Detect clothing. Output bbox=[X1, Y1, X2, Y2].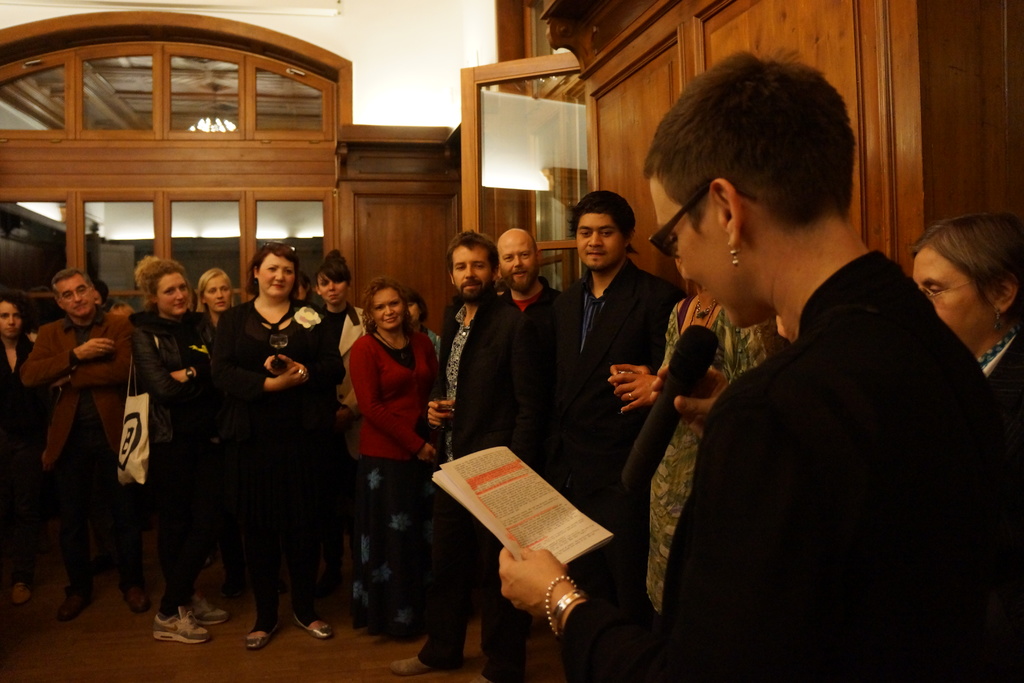
bbox=[189, 315, 223, 370].
